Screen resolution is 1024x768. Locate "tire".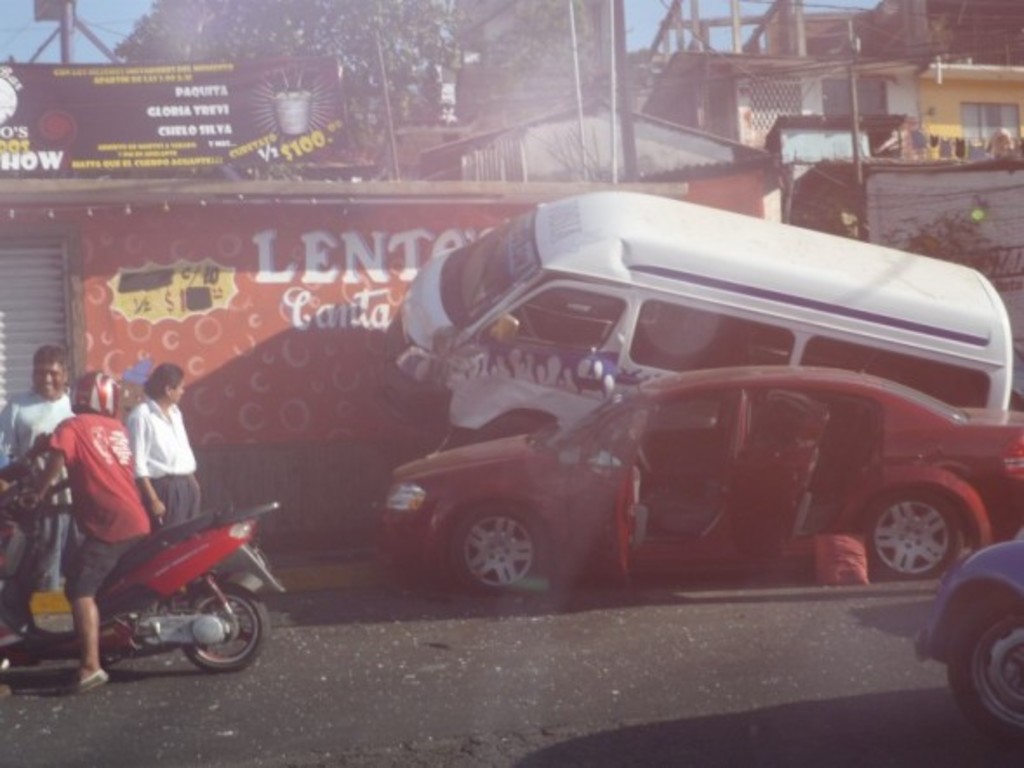
bbox=(475, 415, 544, 443).
